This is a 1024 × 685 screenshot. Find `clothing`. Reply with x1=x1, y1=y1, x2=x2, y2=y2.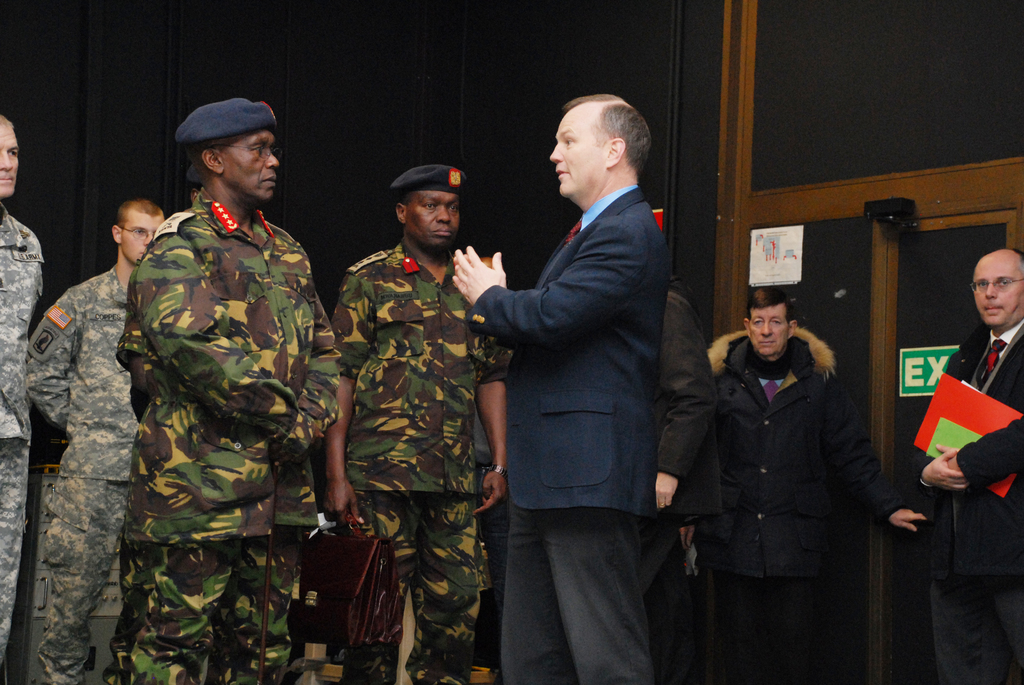
x1=466, y1=183, x2=668, y2=684.
